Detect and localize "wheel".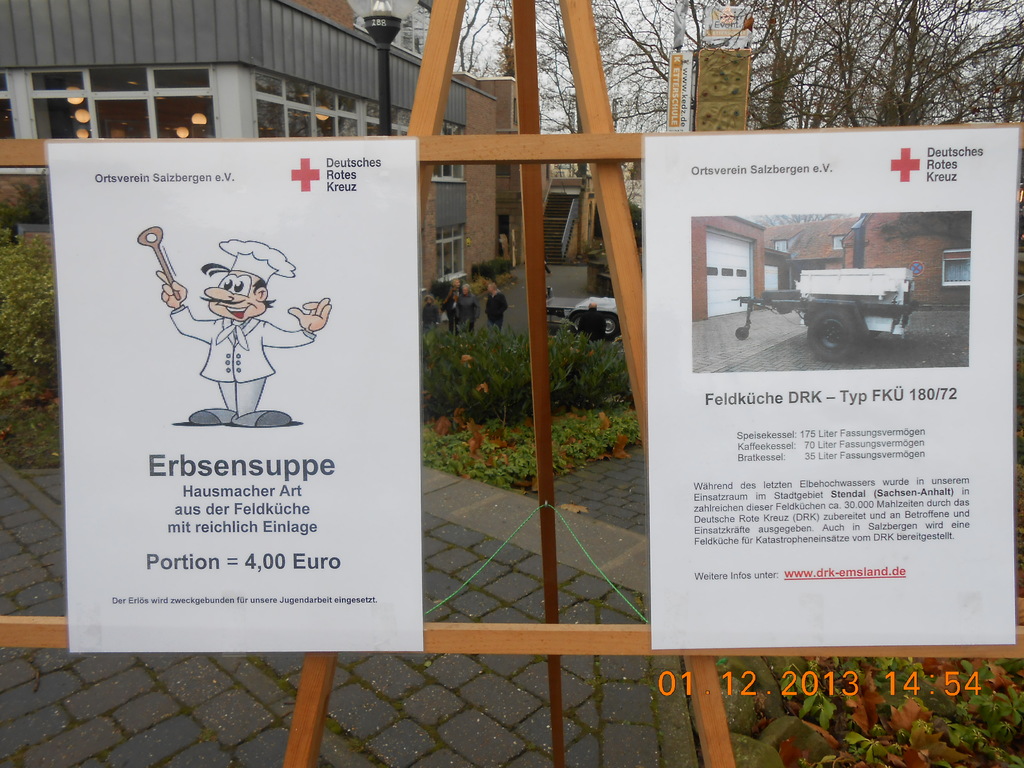
Localized at left=596, top=314, right=620, bottom=343.
